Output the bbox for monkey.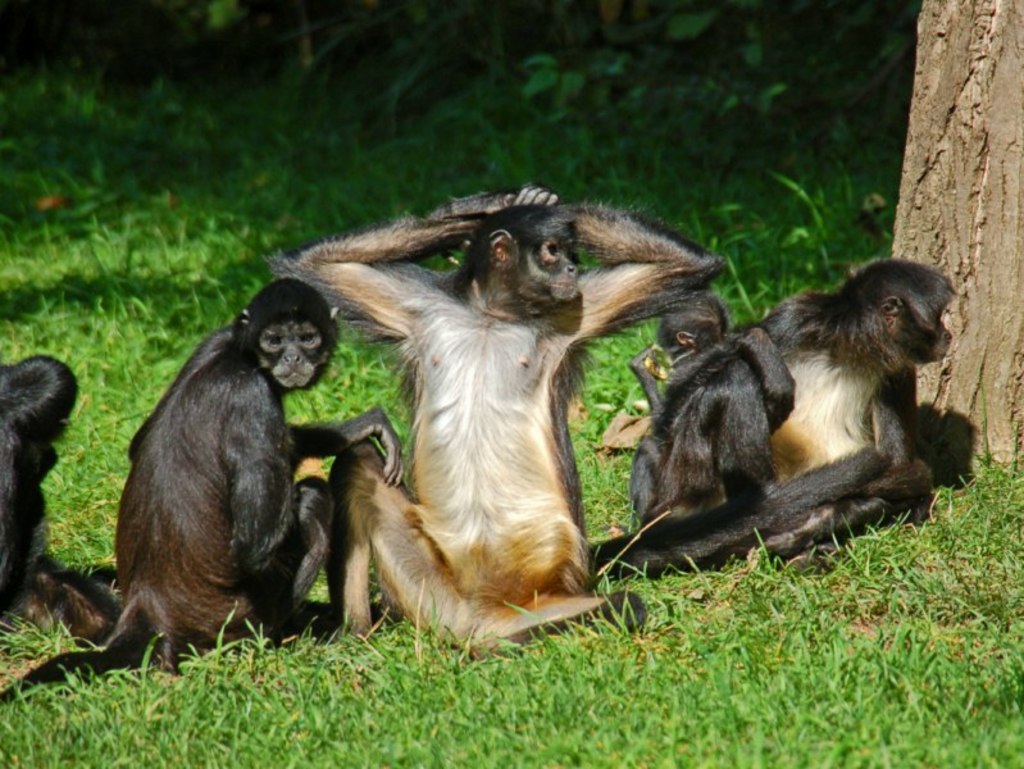
(723,252,959,538).
